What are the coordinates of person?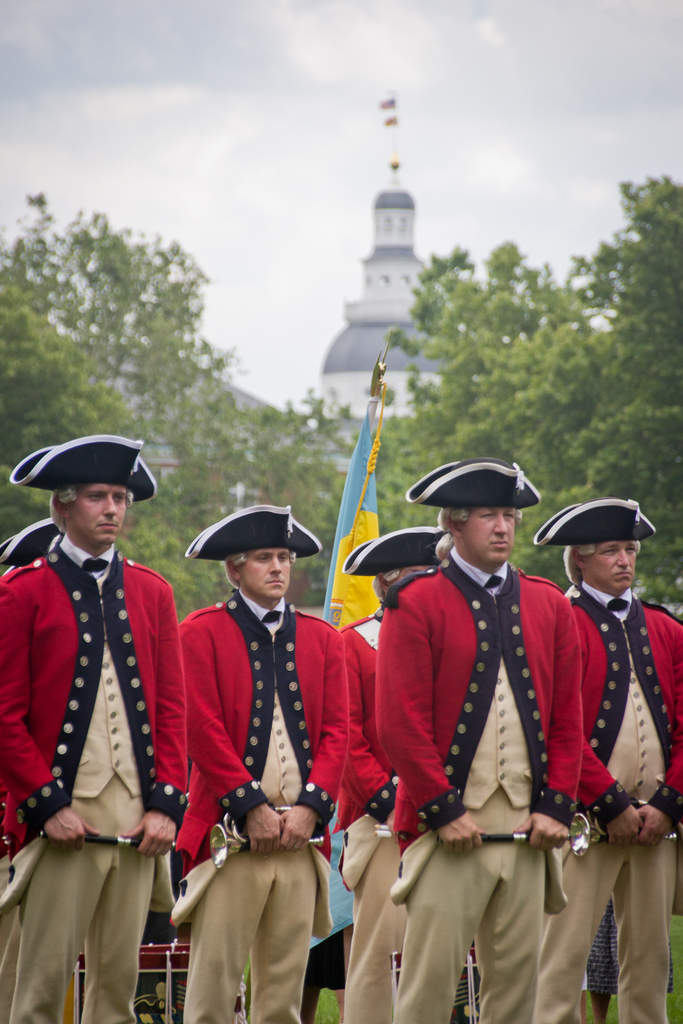
rect(0, 435, 187, 1023).
